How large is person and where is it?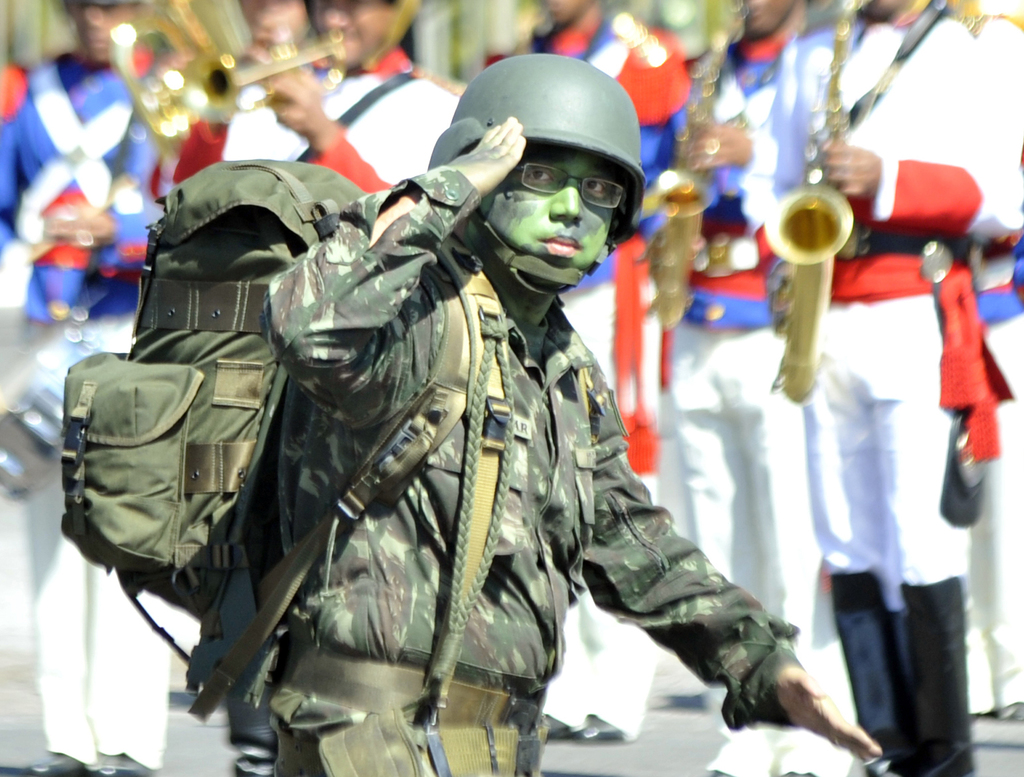
Bounding box: x1=638, y1=0, x2=847, y2=776.
